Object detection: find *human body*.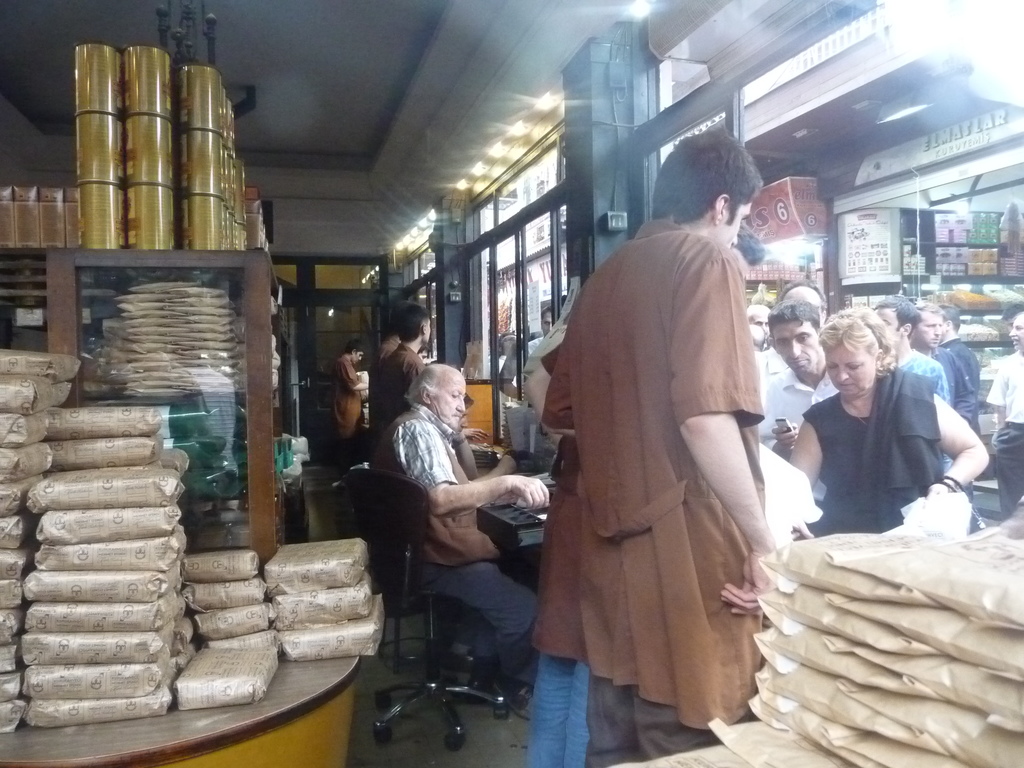
(left=792, top=310, right=988, bottom=545).
